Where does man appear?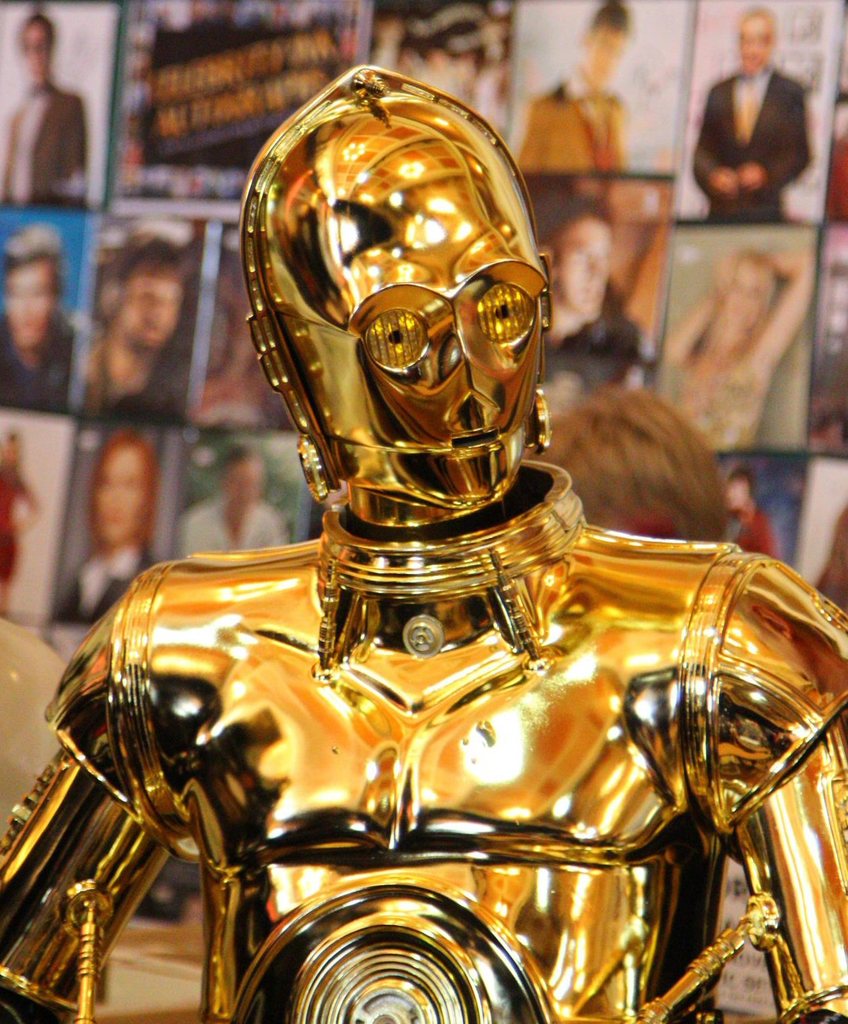
Appears at pyautogui.locateOnScreen(687, 3, 818, 218).
